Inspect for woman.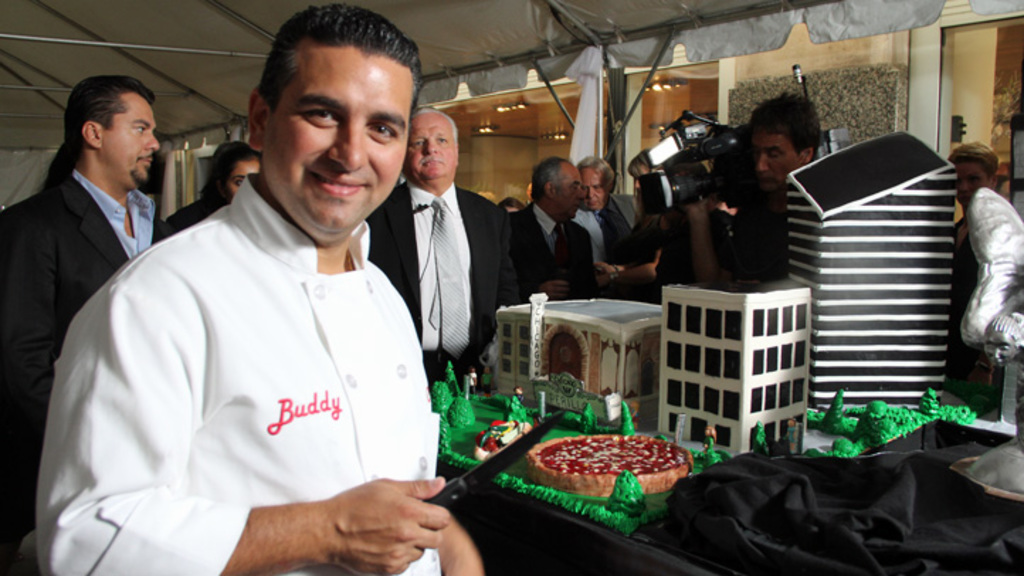
Inspection: locate(166, 133, 260, 226).
